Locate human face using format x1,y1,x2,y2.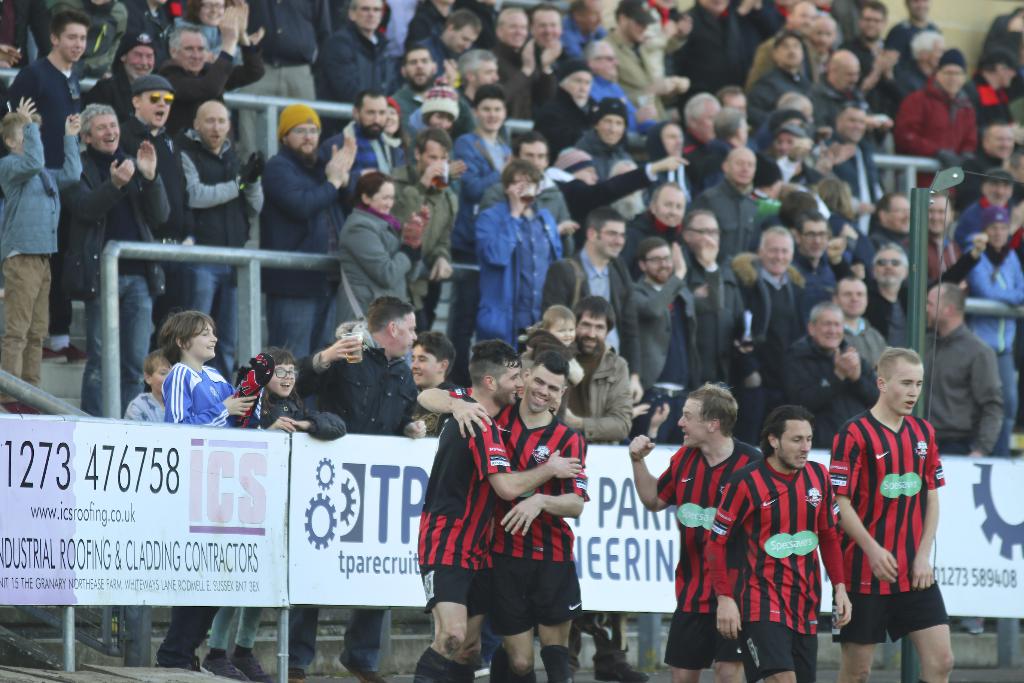
995,126,1011,153.
